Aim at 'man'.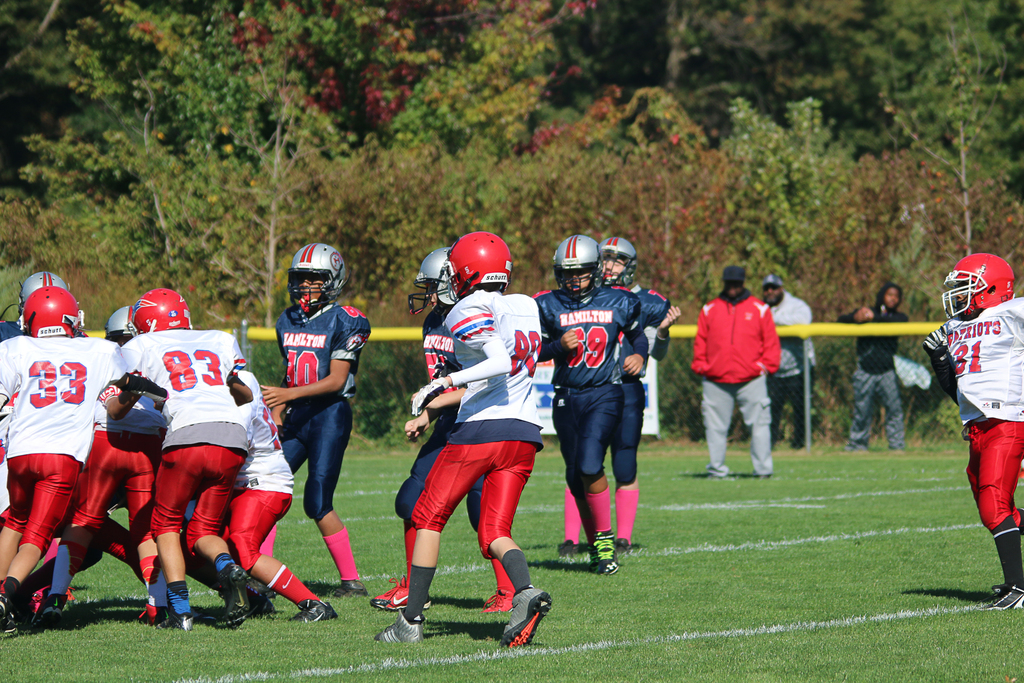
Aimed at bbox=[835, 277, 917, 453].
